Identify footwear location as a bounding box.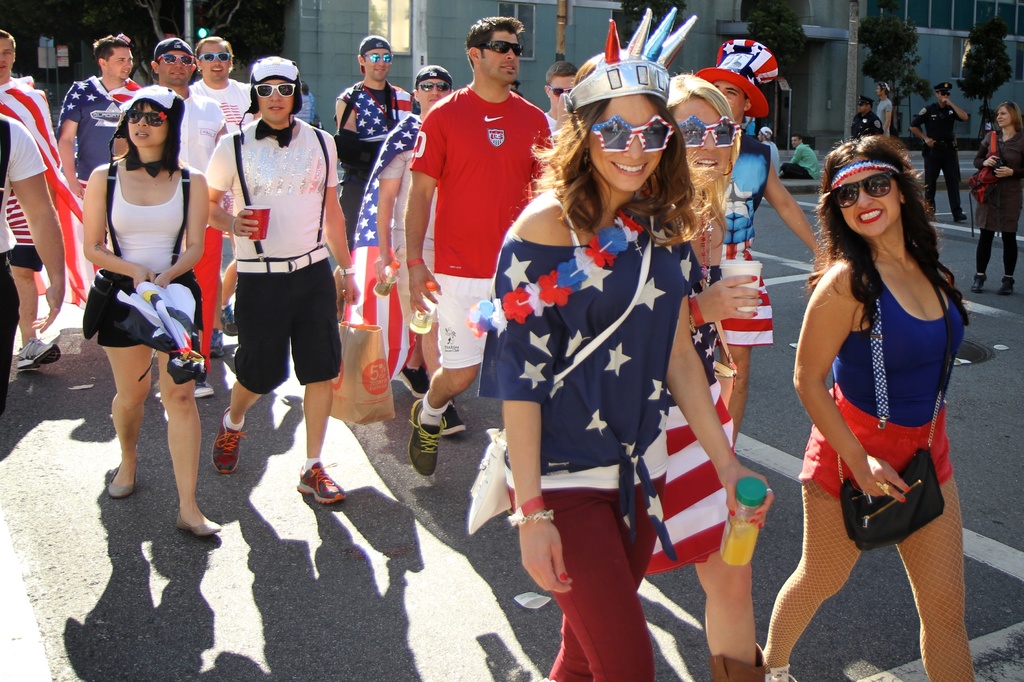
x1=298, y1=455, x2=344, y2=509.
